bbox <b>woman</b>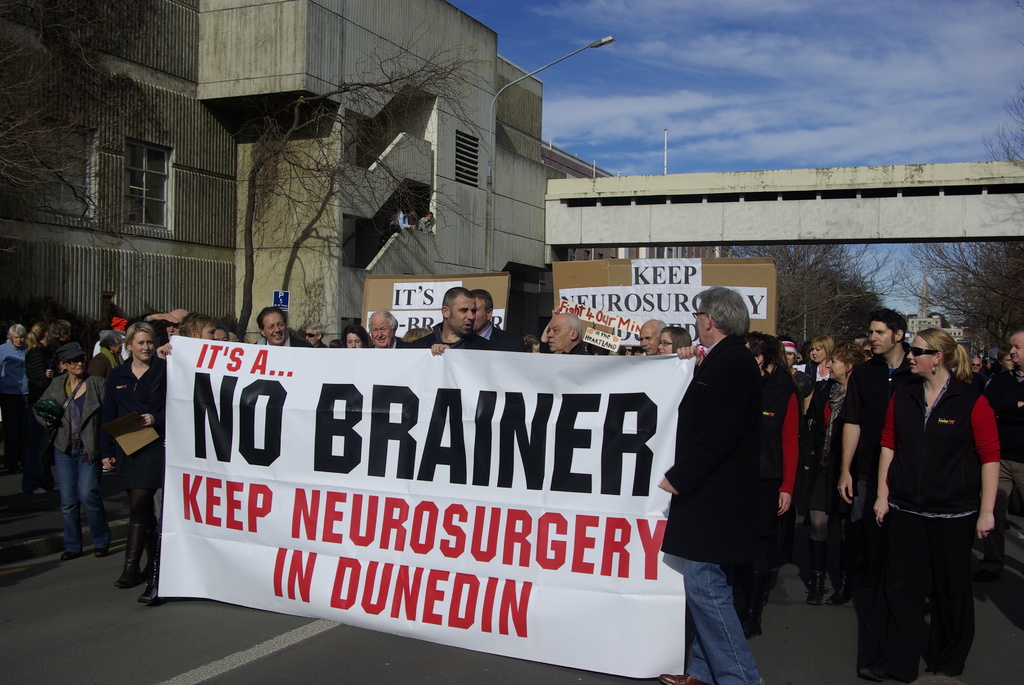
(left=659, top=326, right=693, bottom=353)
